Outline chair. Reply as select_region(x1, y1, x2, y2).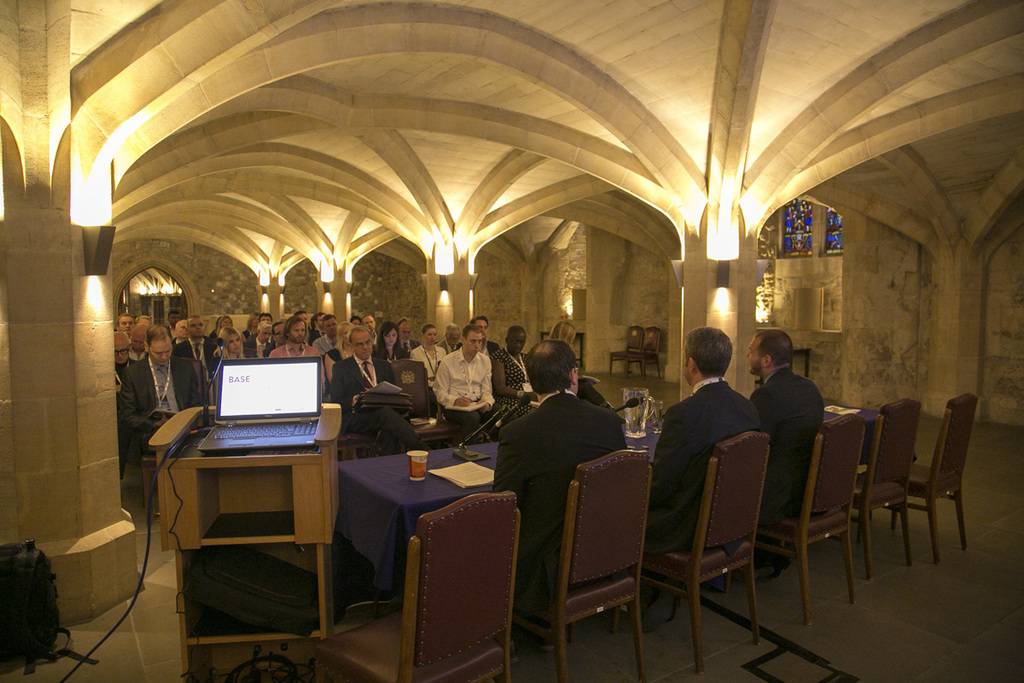
select_region(646, 435, 774, 674).
